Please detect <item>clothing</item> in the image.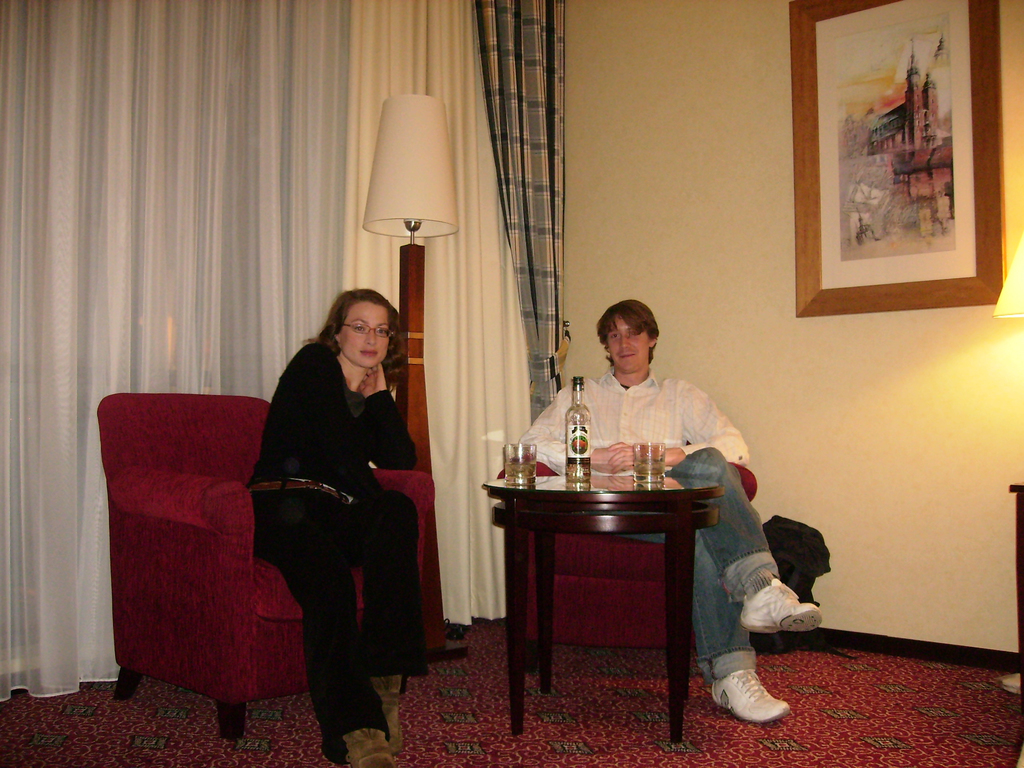
{"left": 522, "top": 365, "right": 790, "bottom": 682}.
